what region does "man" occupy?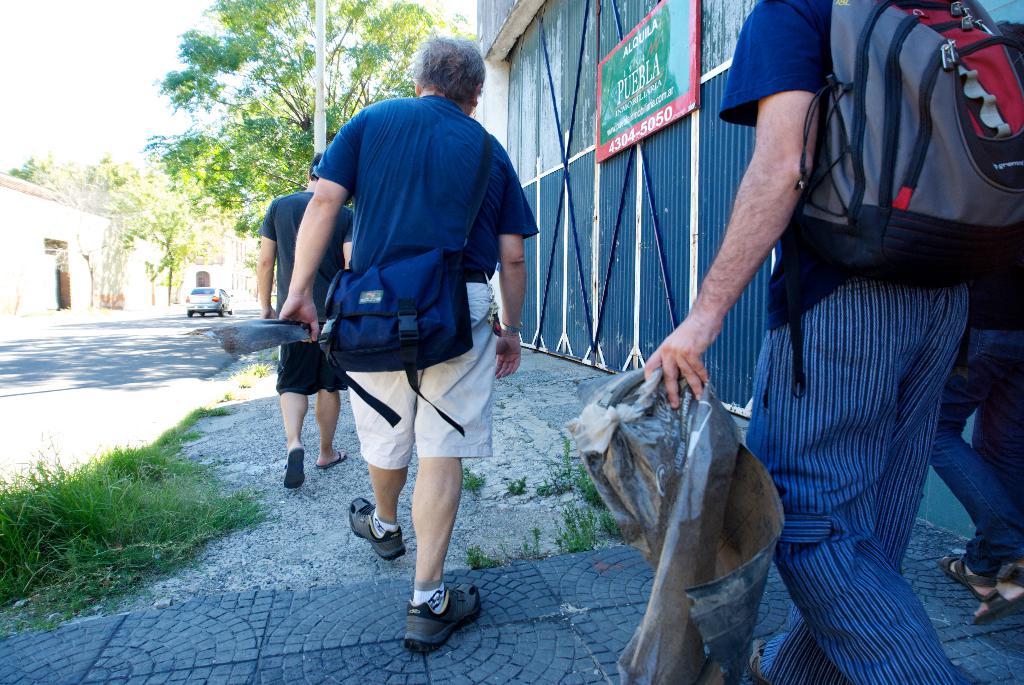
(275, 55, 533, 624).
